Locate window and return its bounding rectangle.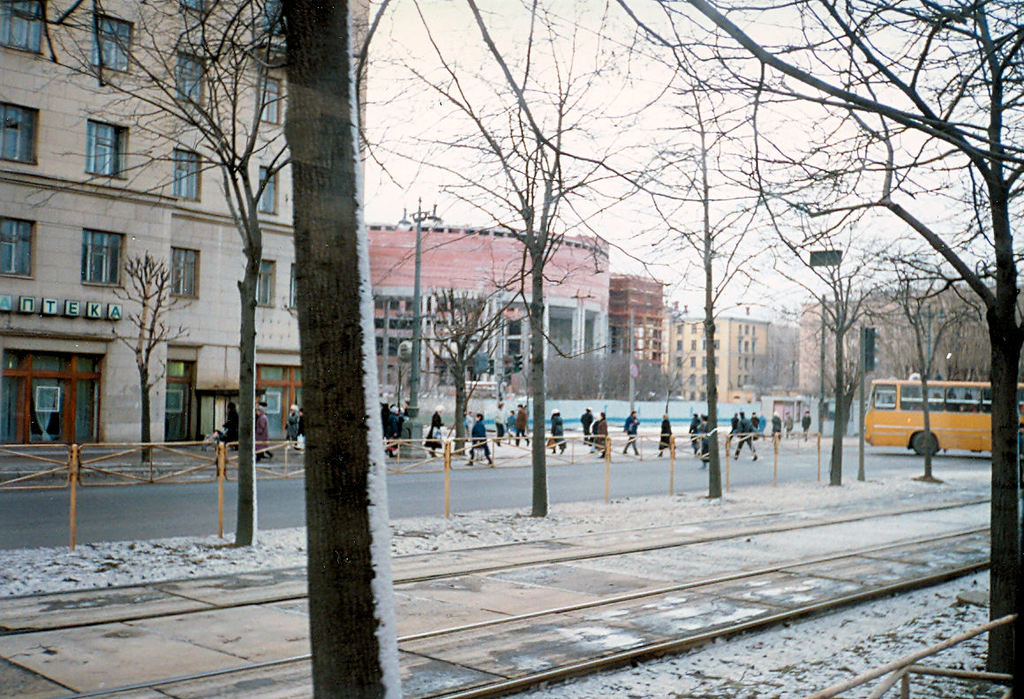
box=[87, 10, 136, 70].
